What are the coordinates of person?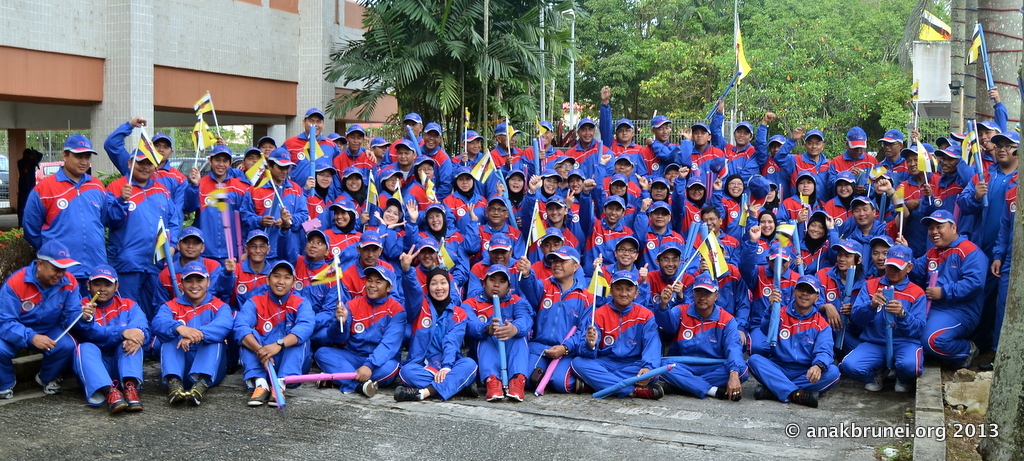
<box>759,260,846,393</box>.
